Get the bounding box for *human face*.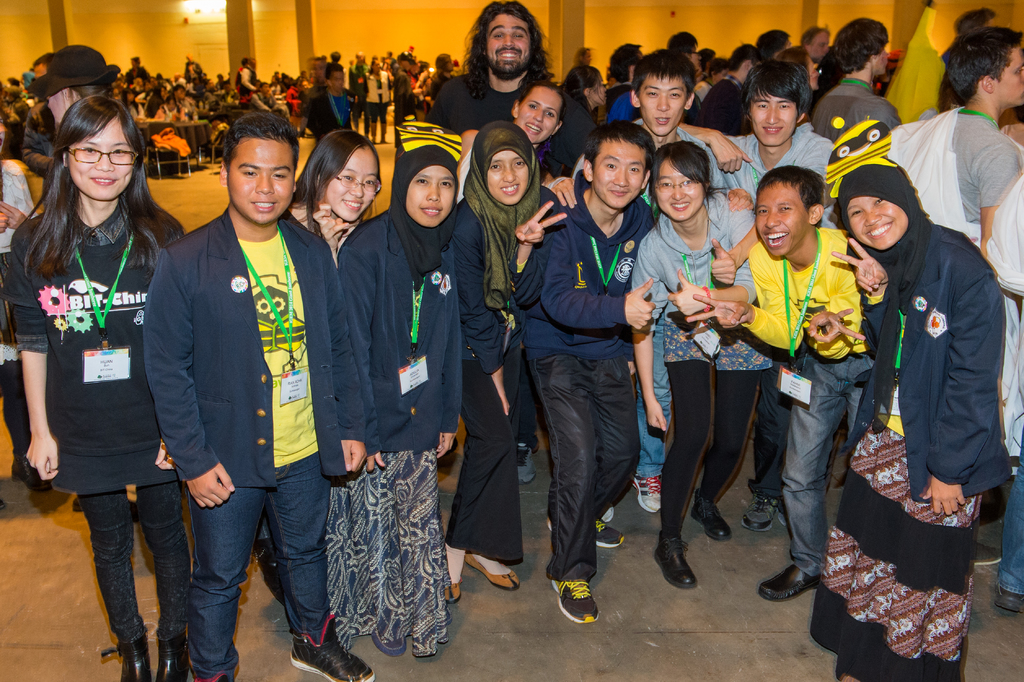
box(995, 44, 1023, 107).
